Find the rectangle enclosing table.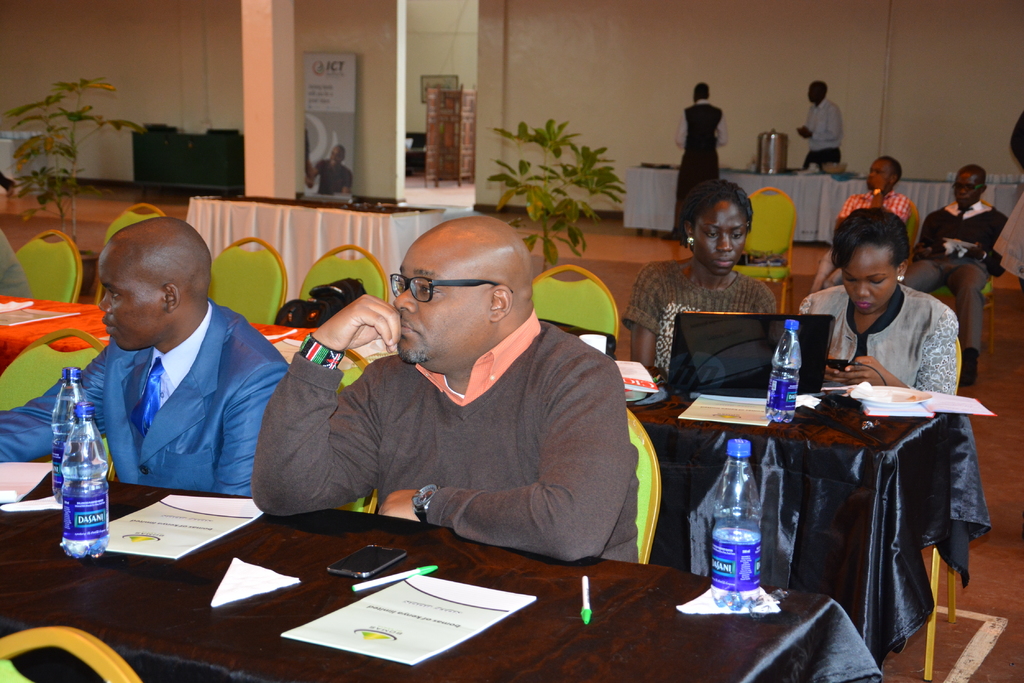
132:125:244:200.
